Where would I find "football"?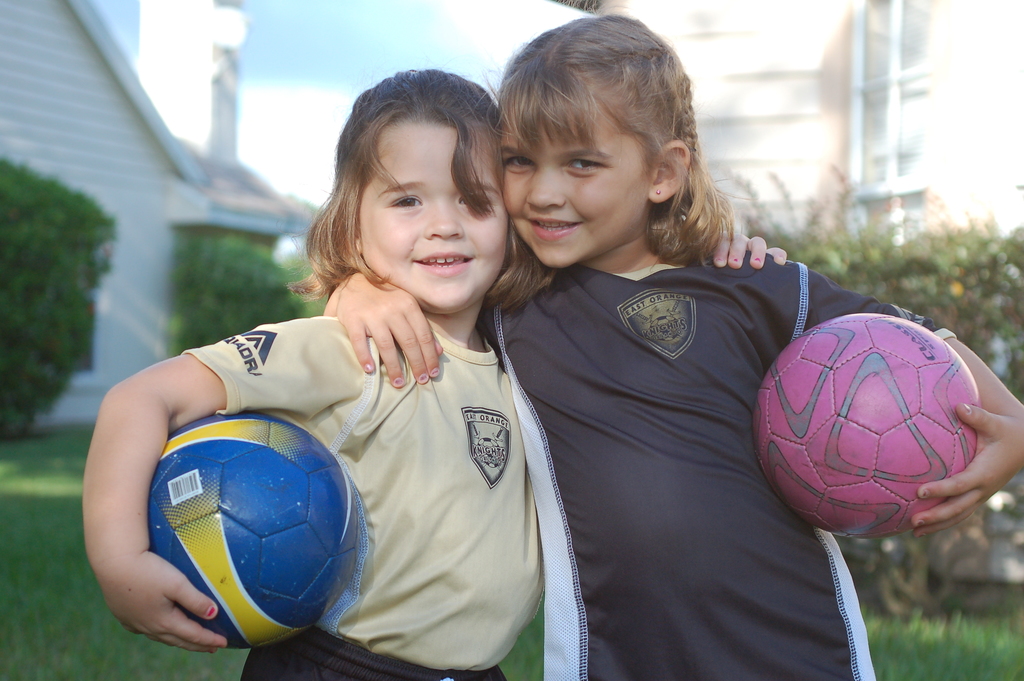
At [748,308,985,543].
